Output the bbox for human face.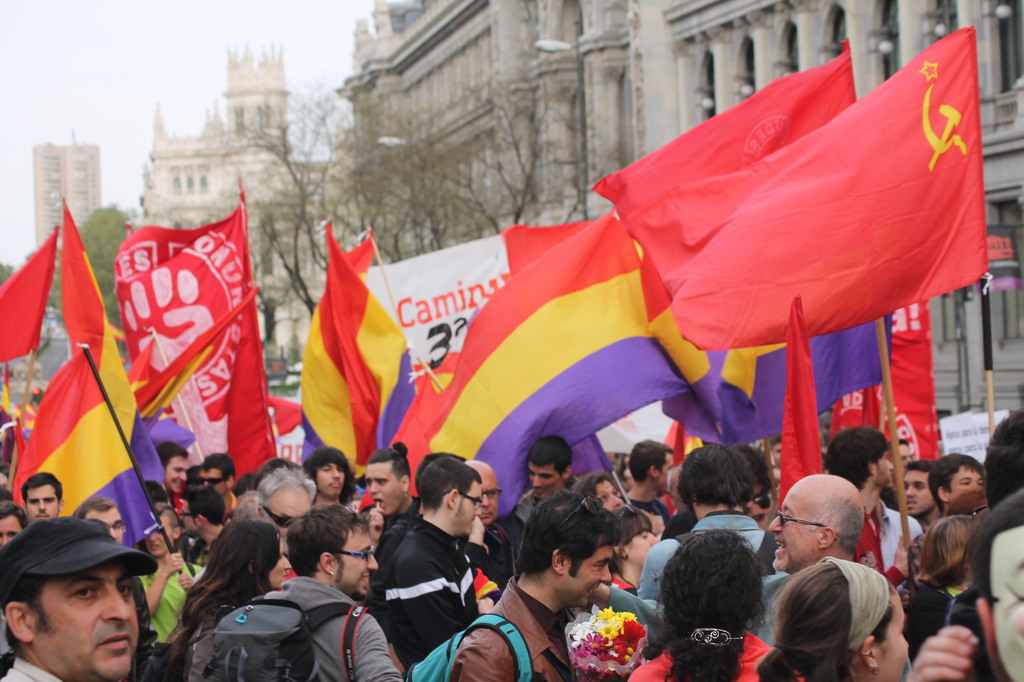
<region>330, 510, 381, 601</region>.
